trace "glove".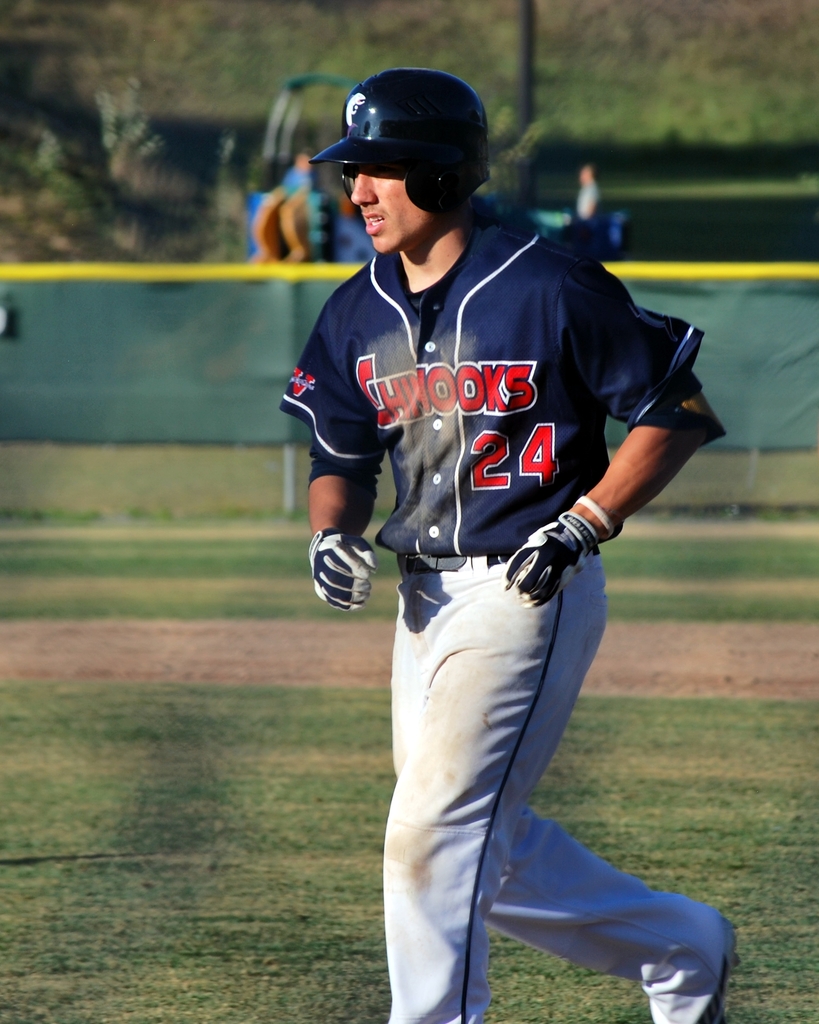
Traced to box(506, 508, 604, 610).
